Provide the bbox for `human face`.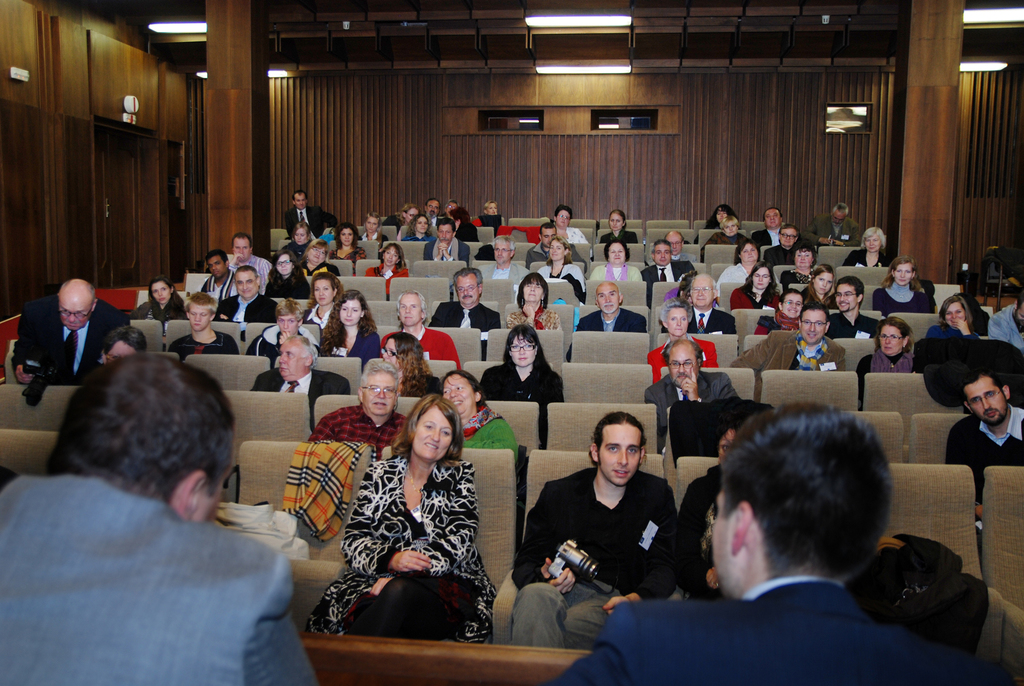
bbox(522, 281, 543, 302).
